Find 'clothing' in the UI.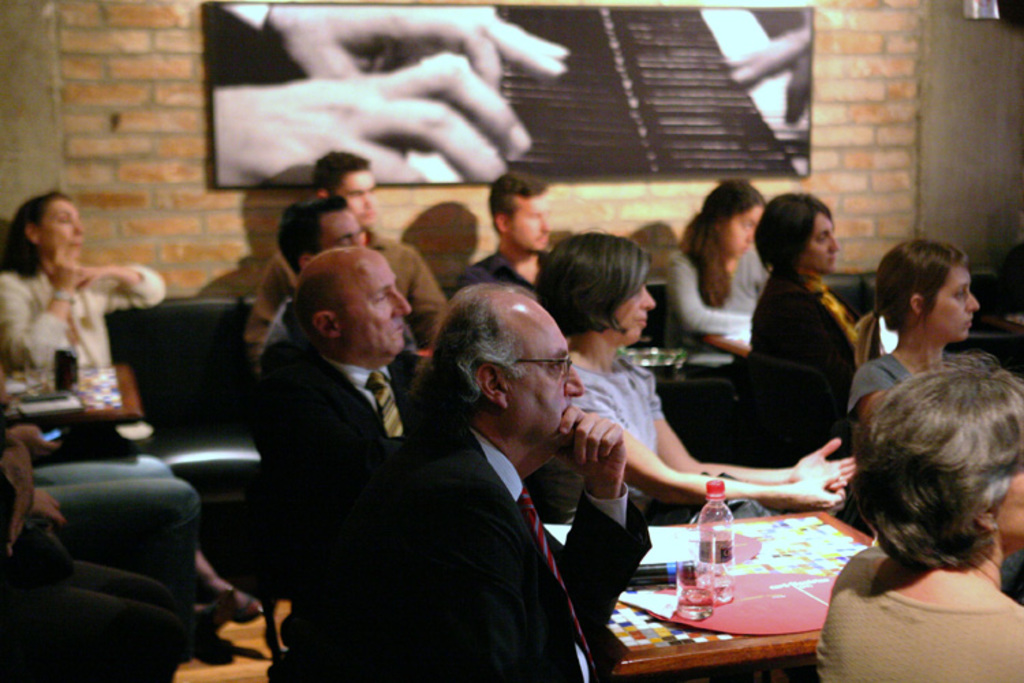
UI element at region(751, 275, 872, 402).
